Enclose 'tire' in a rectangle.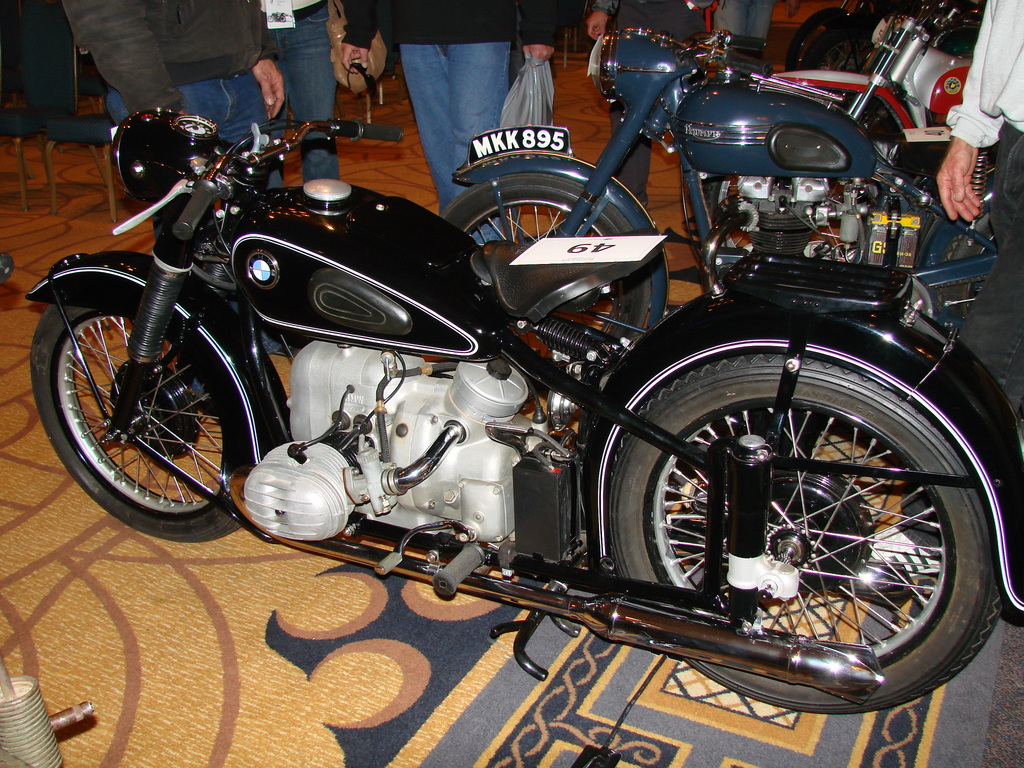
(x1=602, y1=367, x2=1007, y2=715).
